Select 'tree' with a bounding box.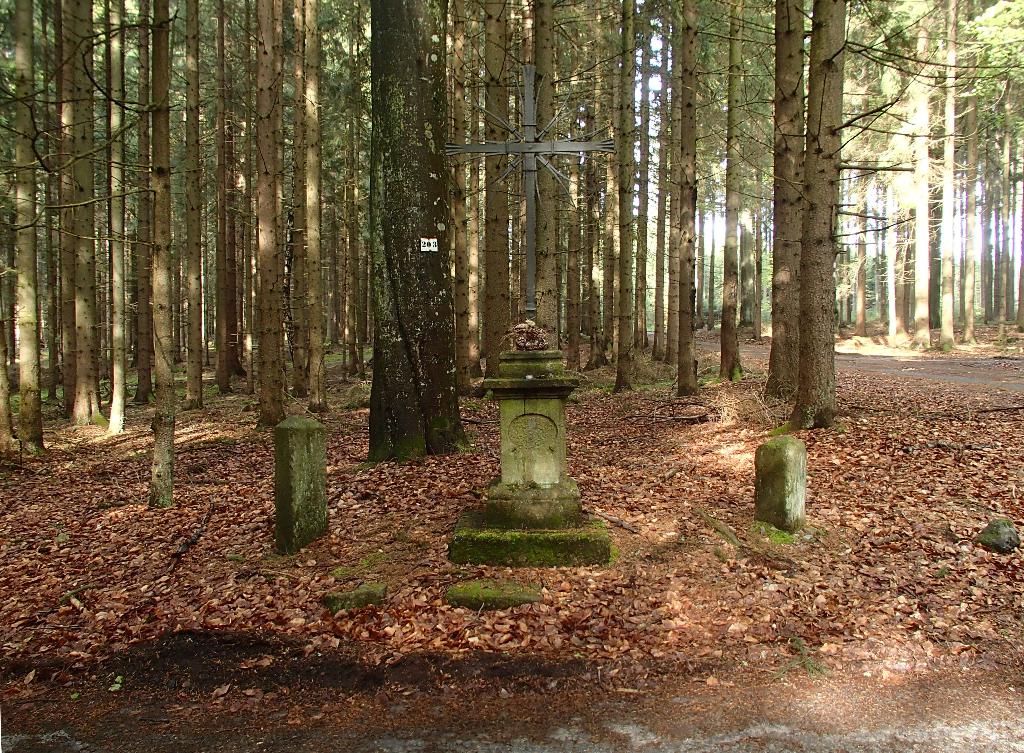
rect(538, 0, 566, 346).
